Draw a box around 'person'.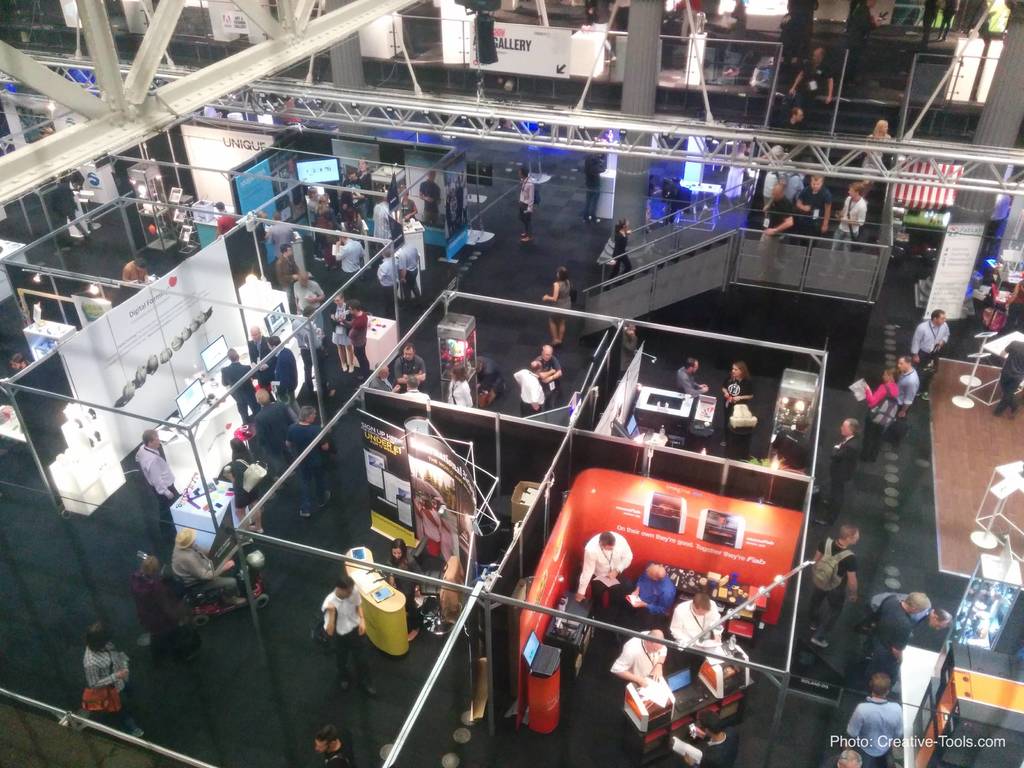
detection(862, 593, 922, 694).
